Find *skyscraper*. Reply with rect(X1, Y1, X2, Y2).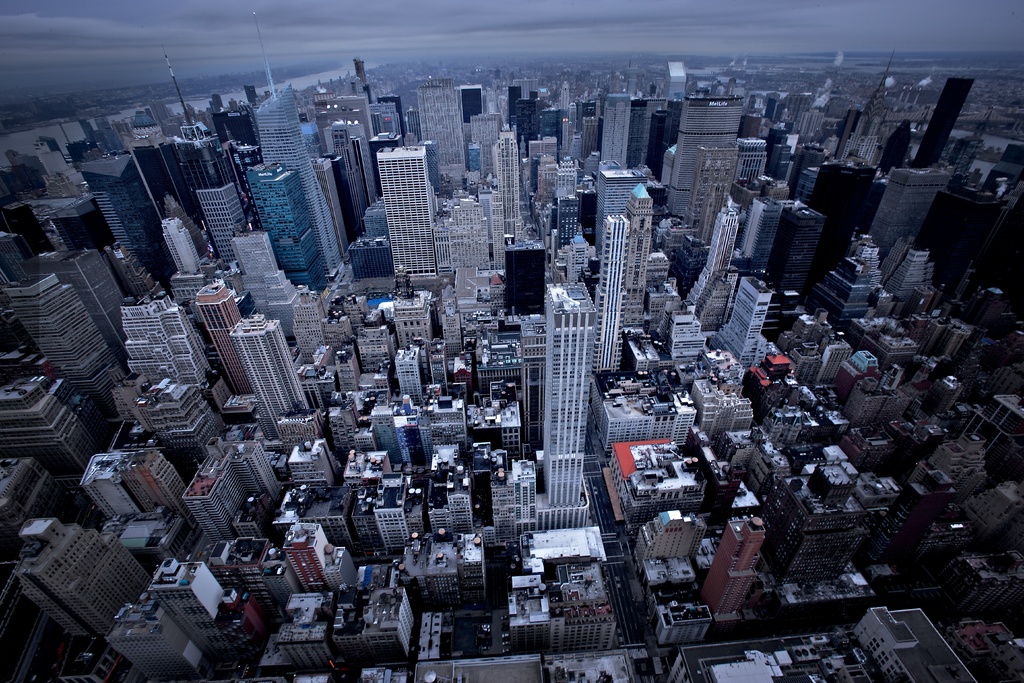
rect(0, 234, 118, 394).
